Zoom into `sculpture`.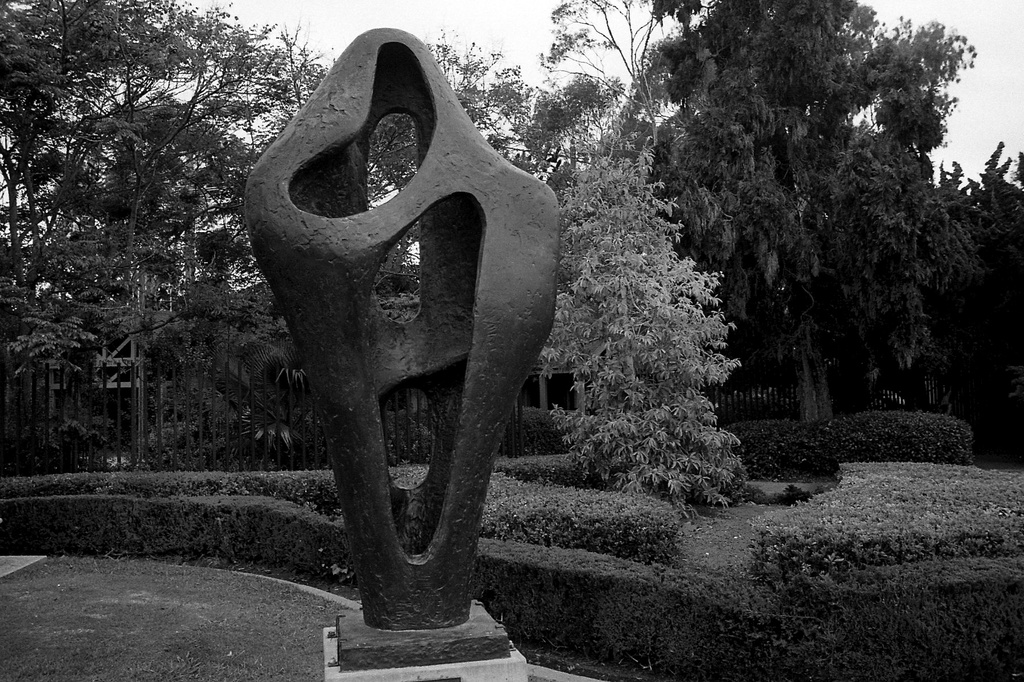
Zoom target: crop(305, 56, 579, 647).
